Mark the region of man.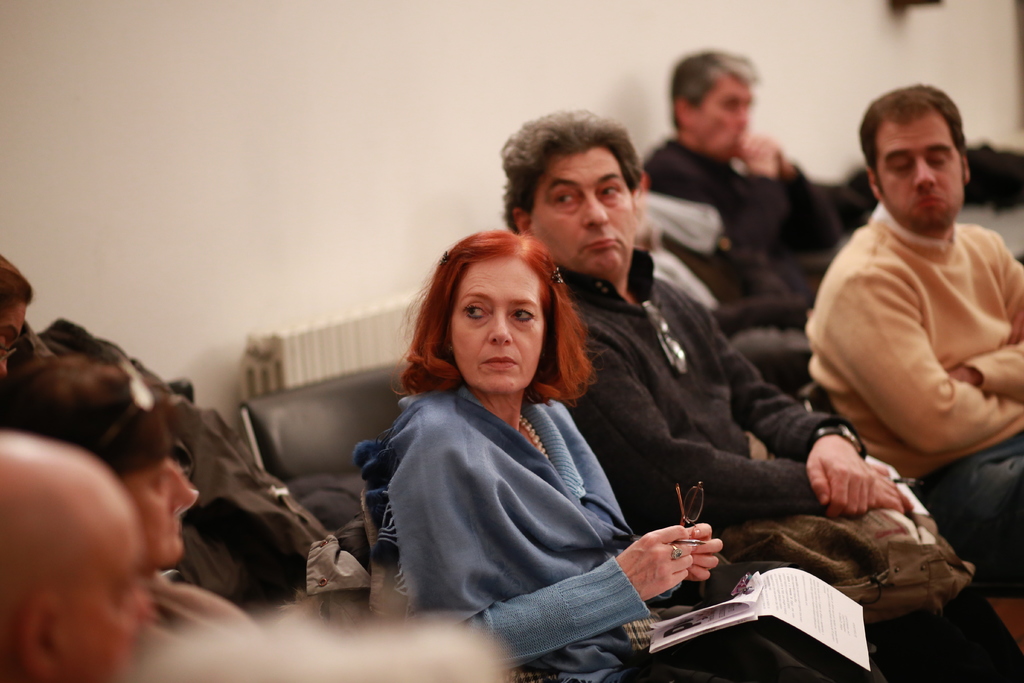
Region: [804, 63, 1023, 568].
